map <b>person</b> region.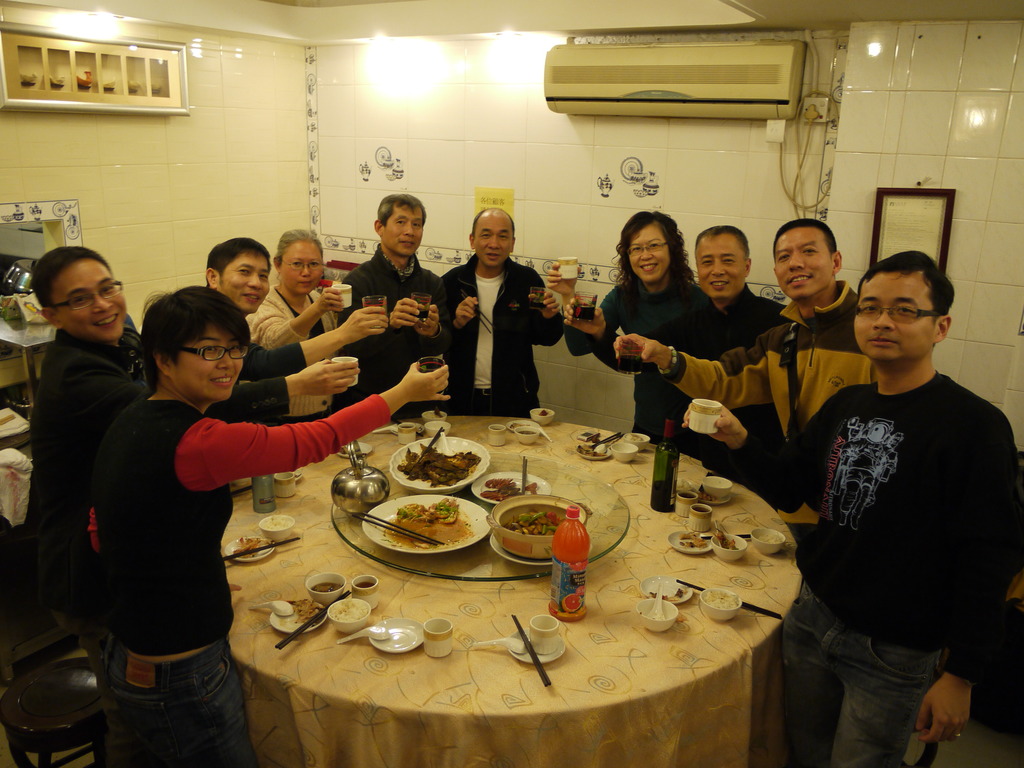
Mapped to box(650, 220, 790, 478).
